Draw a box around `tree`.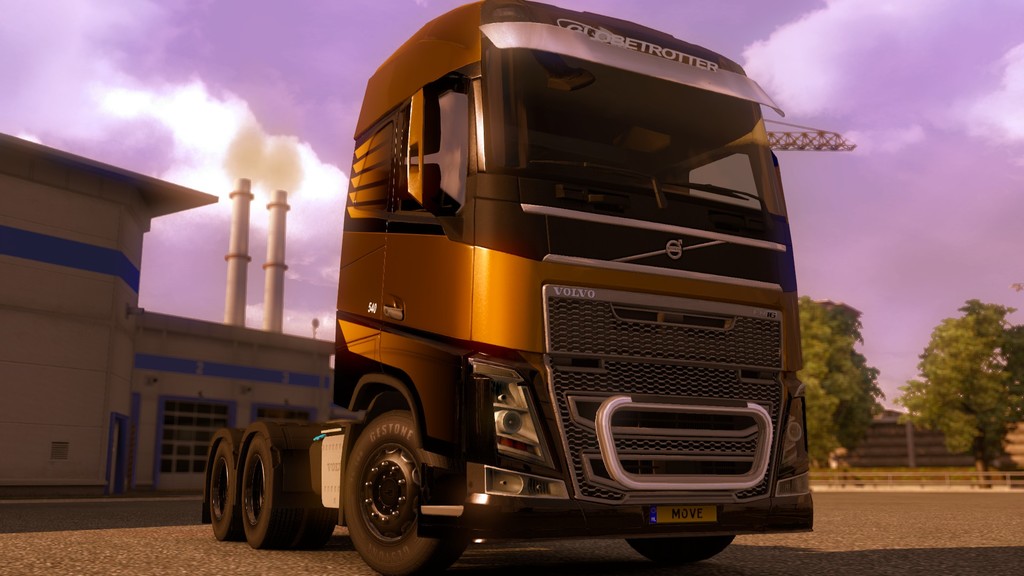
[802, 294, 884, 474].
